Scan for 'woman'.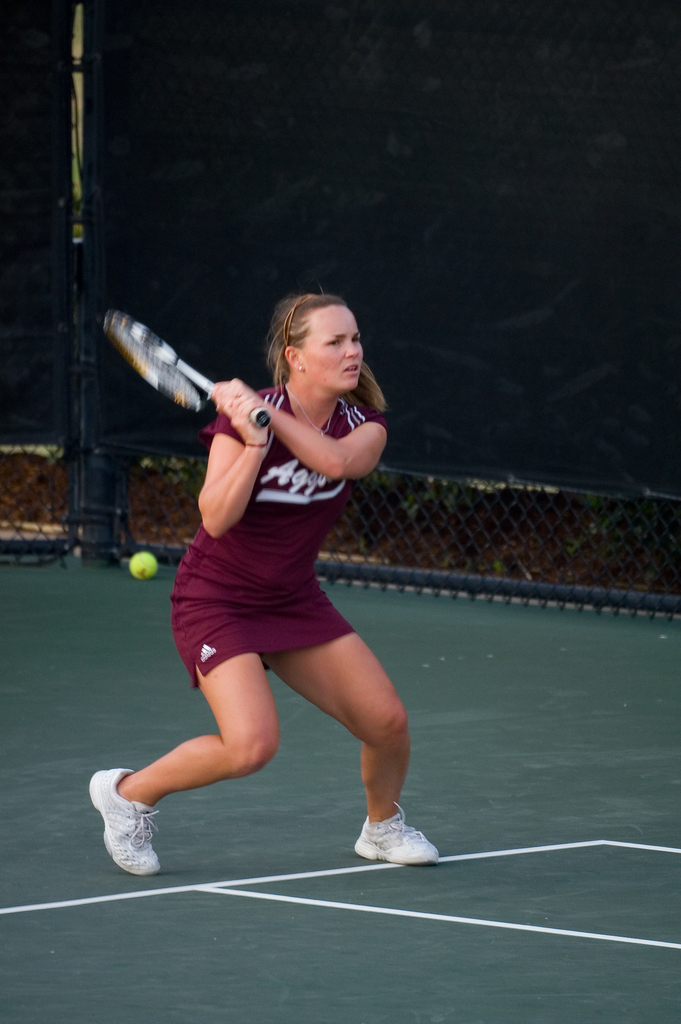
Scan result: <box>88,289,436,873</box>.
